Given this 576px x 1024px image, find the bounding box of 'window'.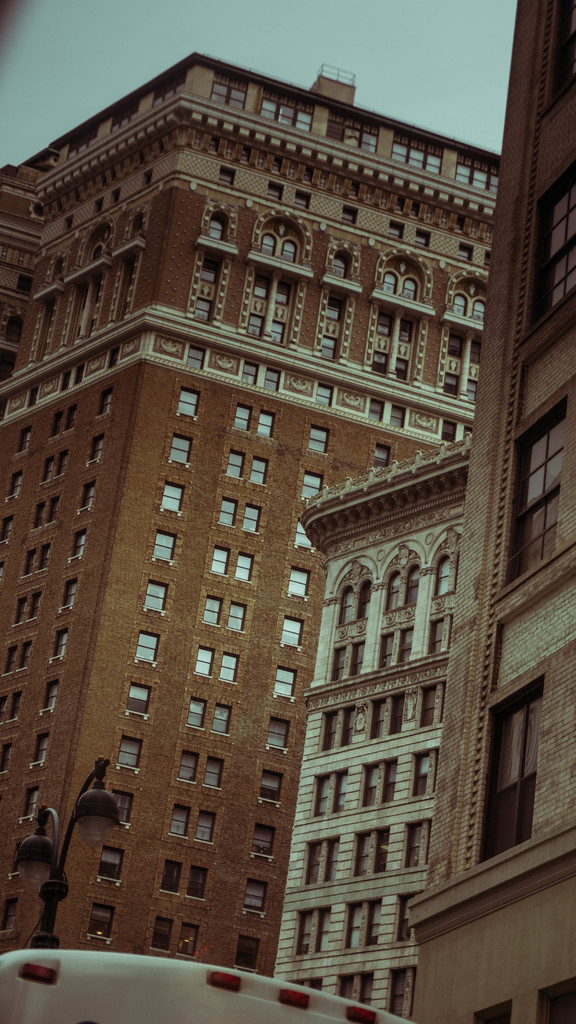
[177, 742, 230, 791].
